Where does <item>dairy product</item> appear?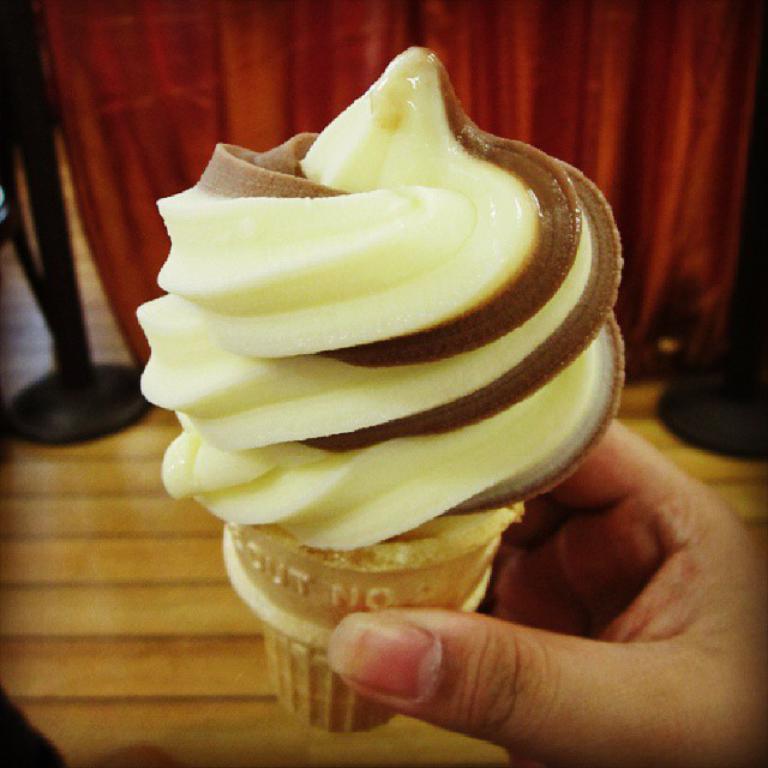
Appears at x1=136, y1=43, x2=630, y2=553.
